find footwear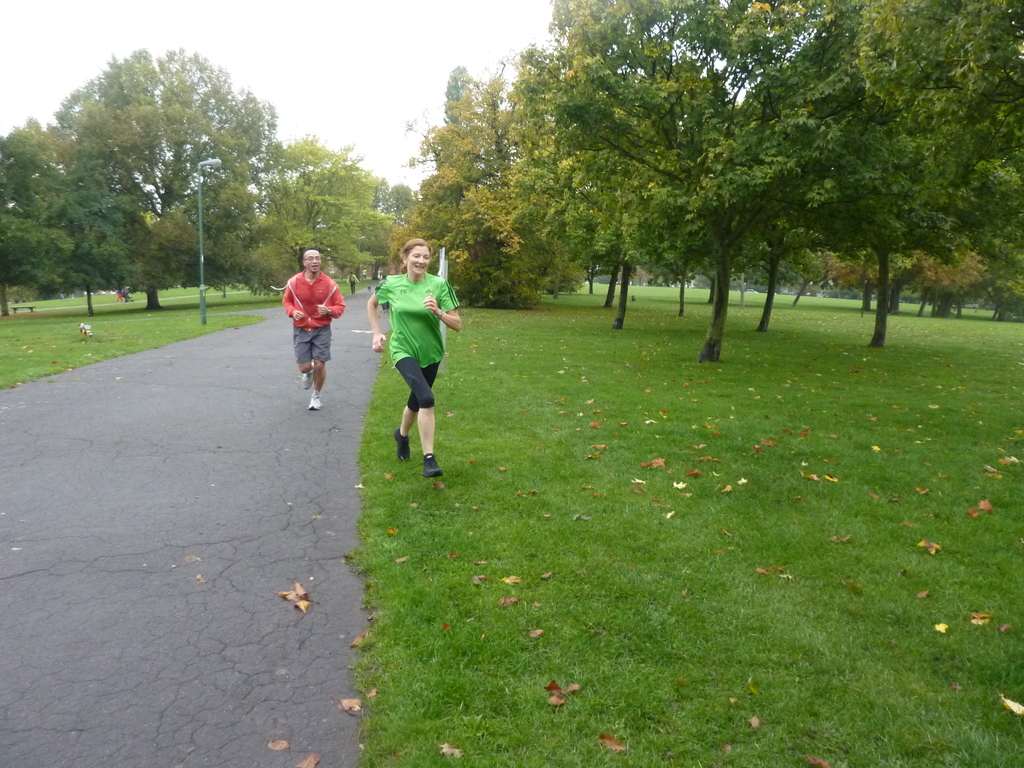
pyautogui.locateOnScreen(294, 363, 314, 390)
